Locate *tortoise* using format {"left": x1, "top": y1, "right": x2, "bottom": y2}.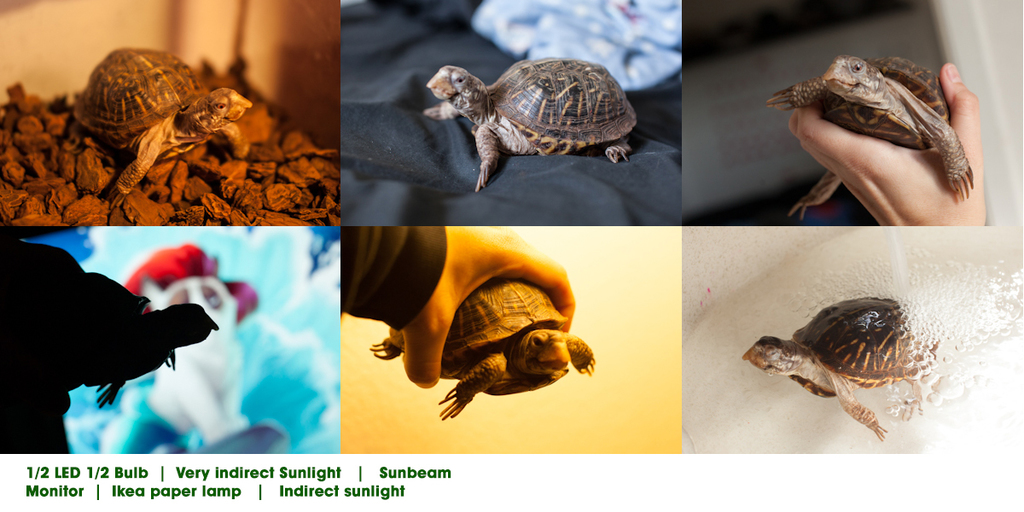
{"left": 740, "top": 297, "right": 945, "bottom": 444}.
